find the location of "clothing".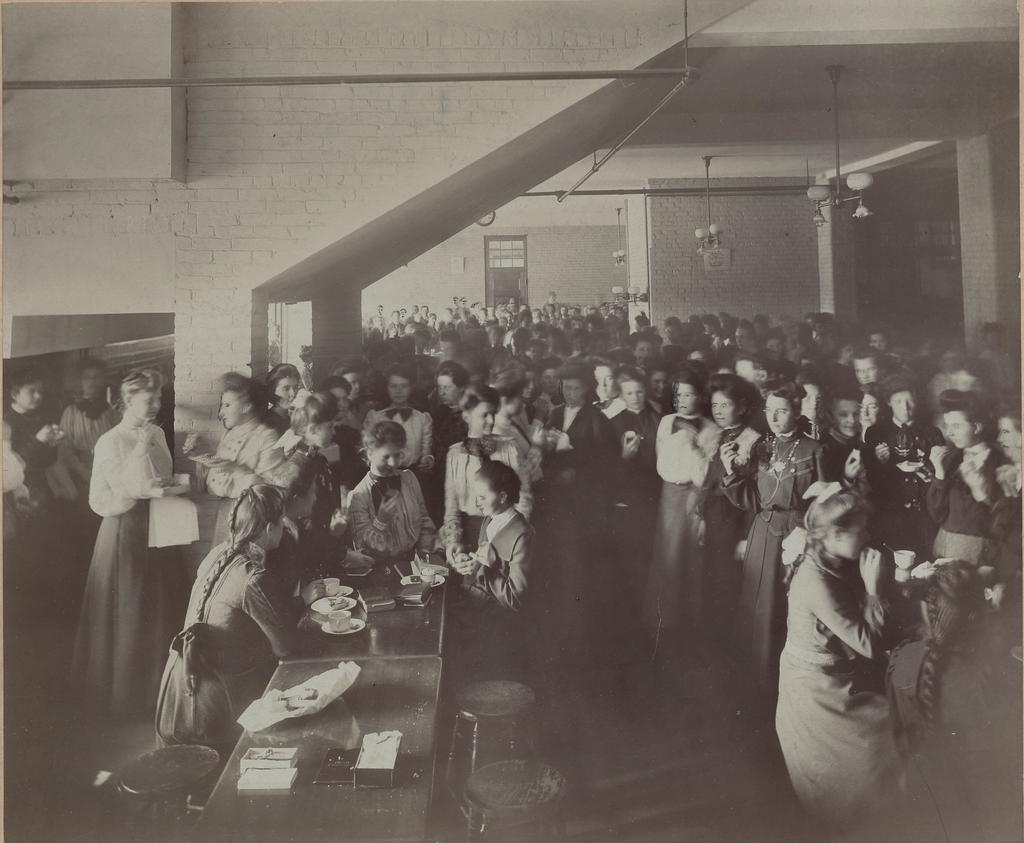
Location: rect(425, 397, 468, 469).
